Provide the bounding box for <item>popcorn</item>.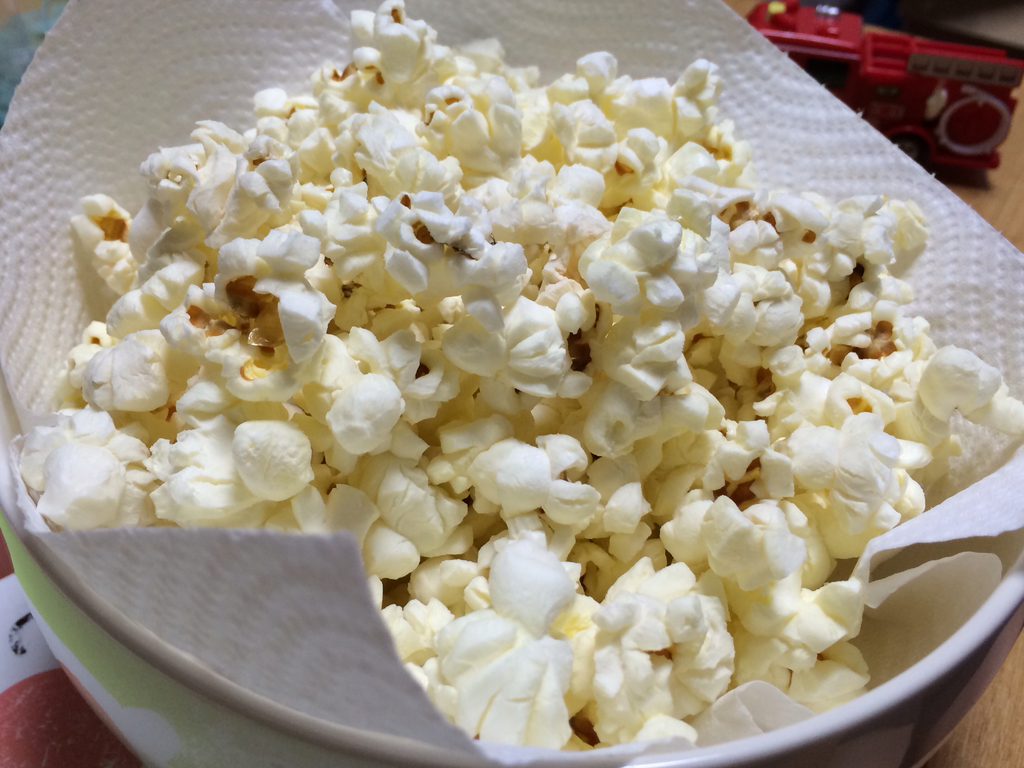
Rect(13, 0, 1023, 751).
